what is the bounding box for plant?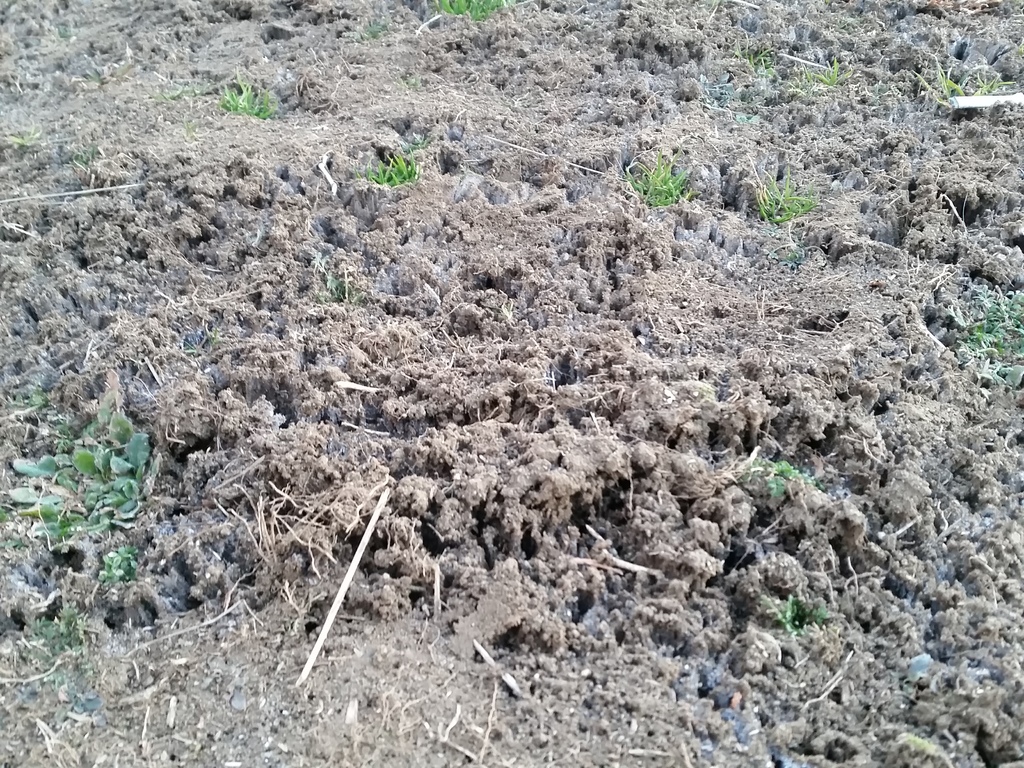
42:406:152:527.
